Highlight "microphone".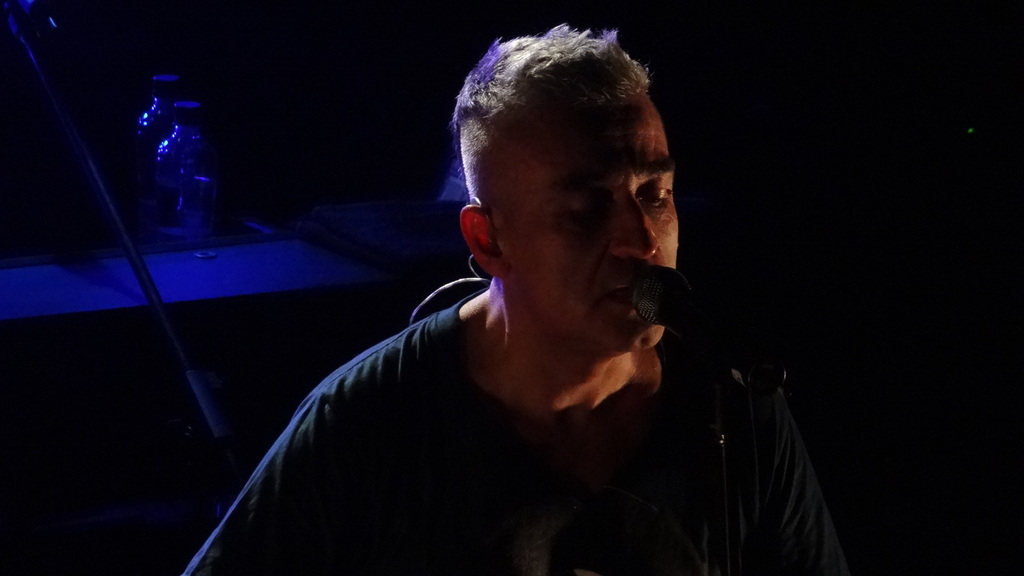
Highlighted region: Rect(632, 261, 792, 392).
